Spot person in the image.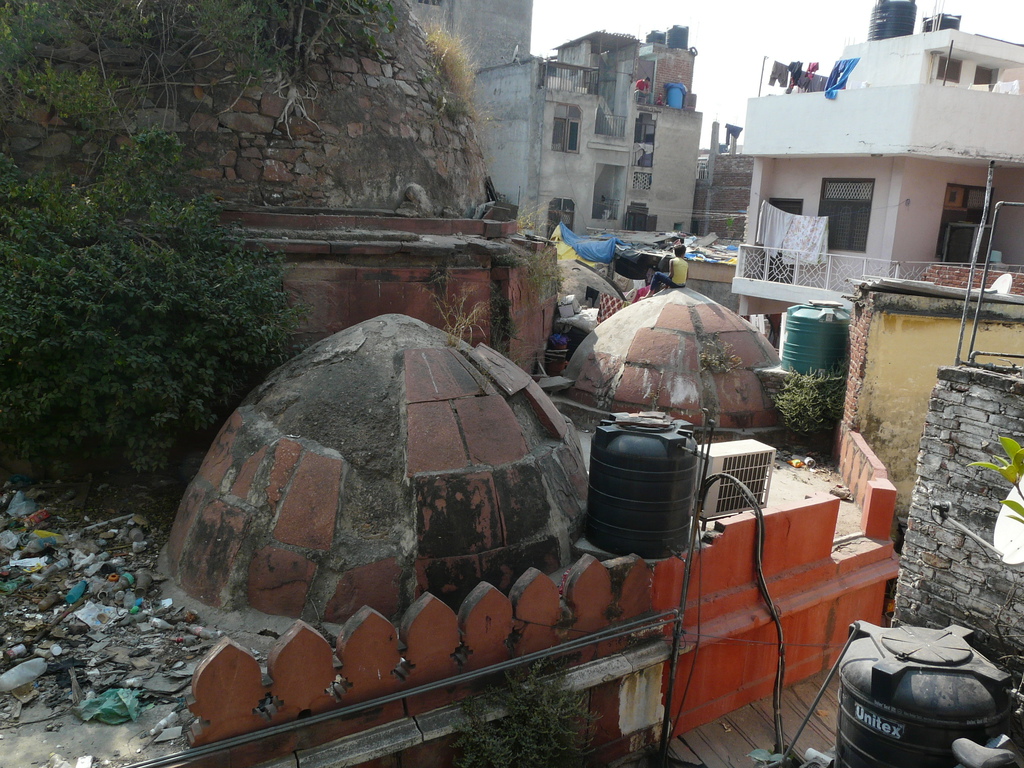
person found at [x1=650, y1=239, x2=691, y2=290].
